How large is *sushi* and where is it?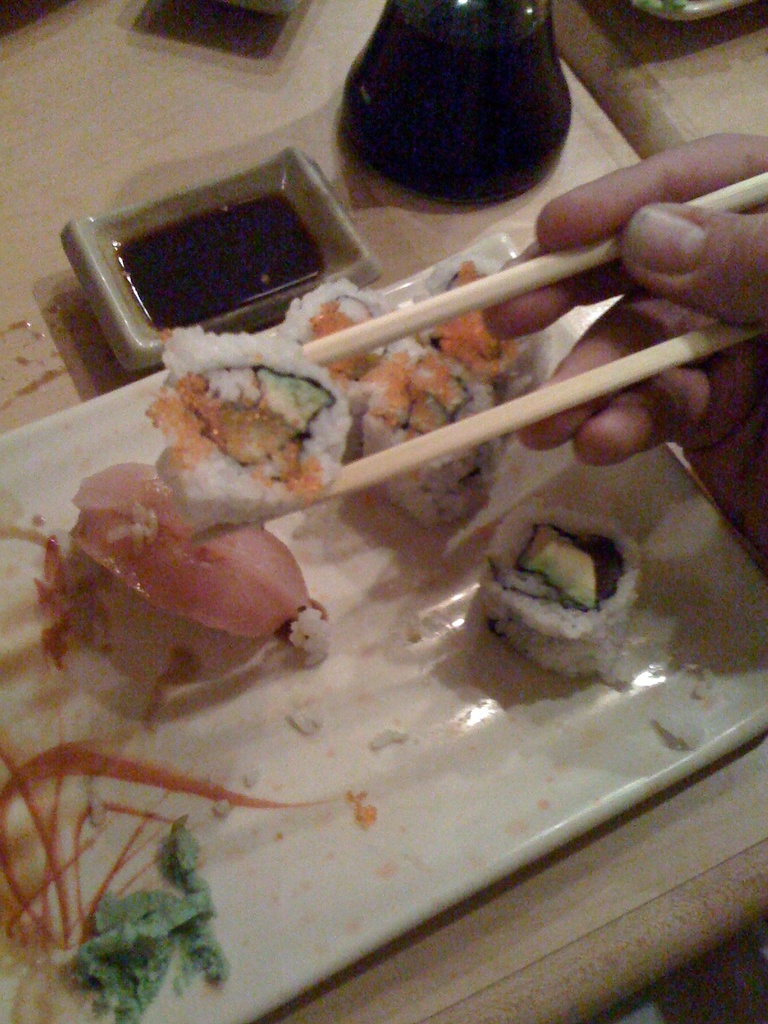
Bounding box: <box>155,340,351,502</box>.
